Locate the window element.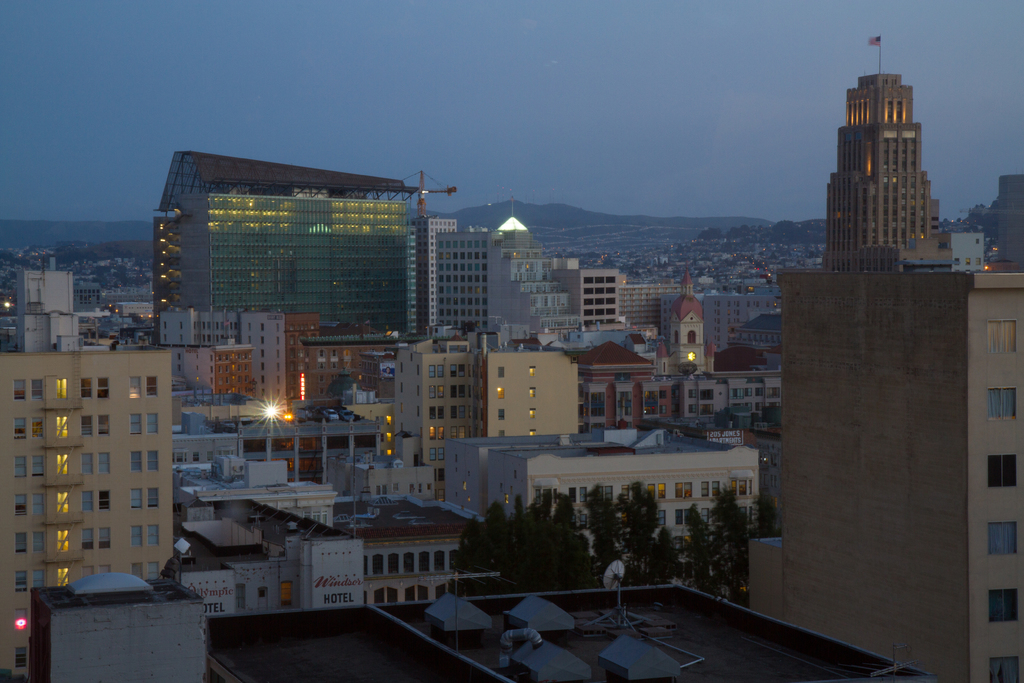
Element bbox: [x1=989, y1=588, x2=1018, y2=621].
